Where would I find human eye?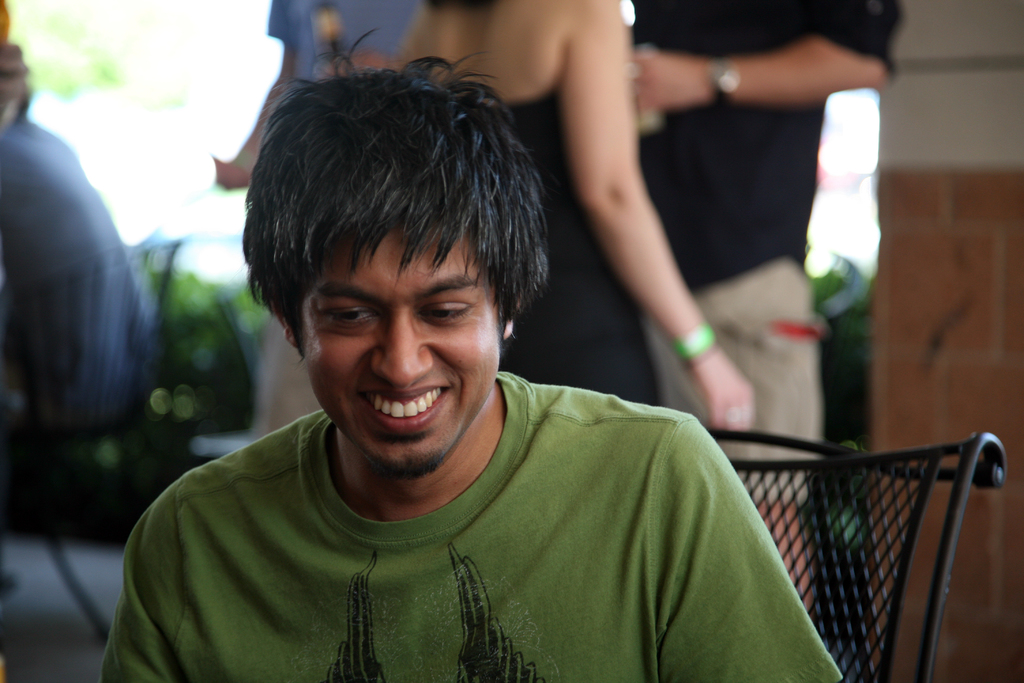
At Rect(421, 299, 468, 322).
